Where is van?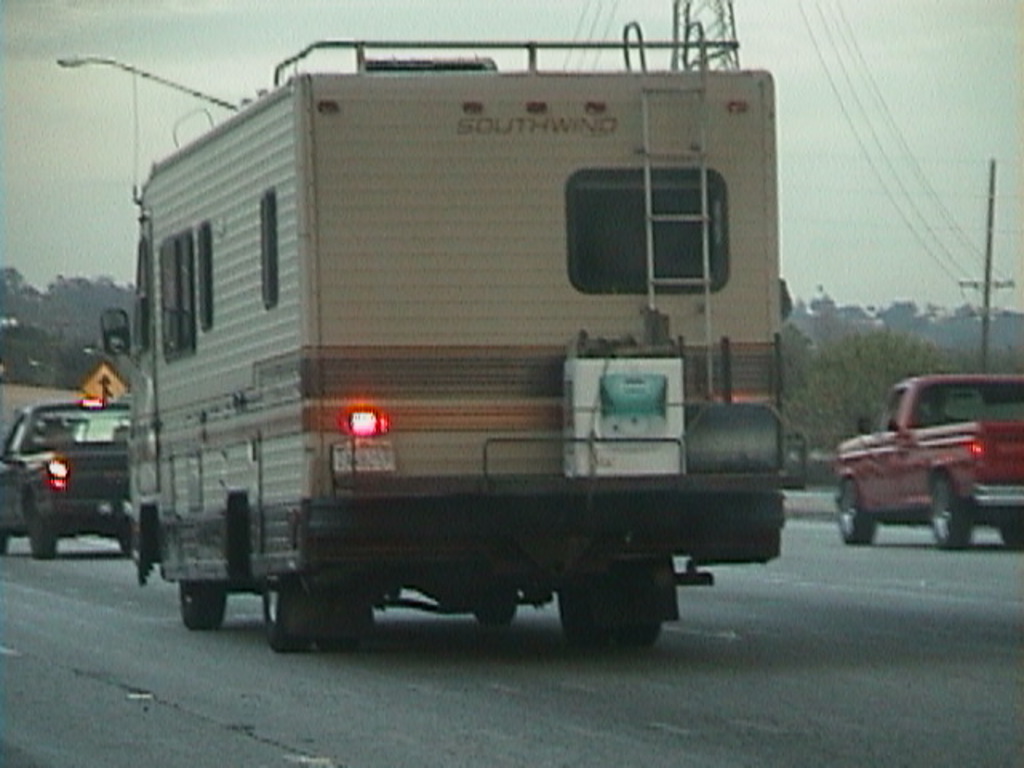
bbox=(0, 398, 126, 560).
